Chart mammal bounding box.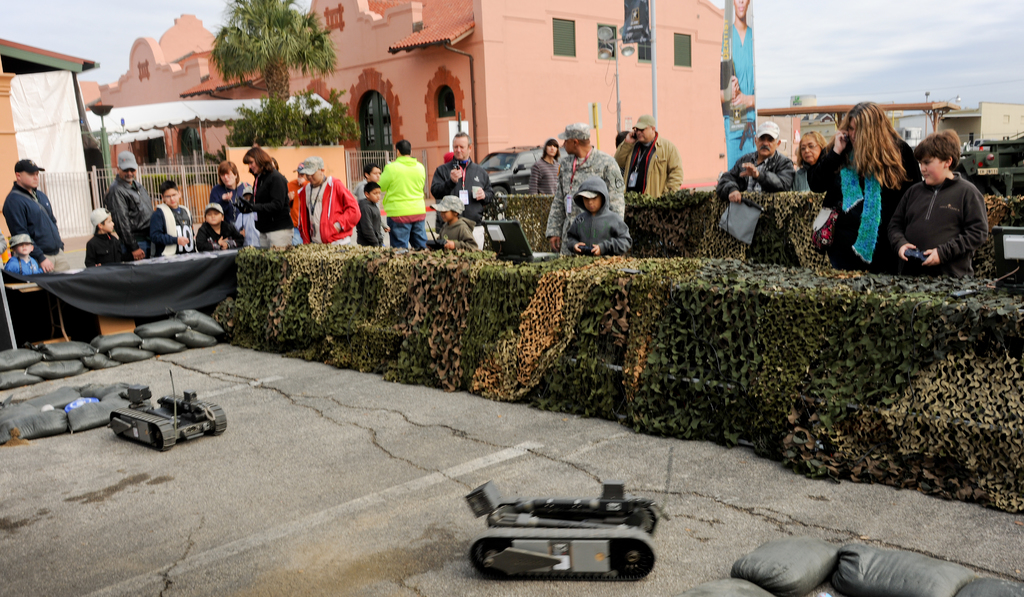
Charted: (left=6, top=155, right=71, bottom=269).
